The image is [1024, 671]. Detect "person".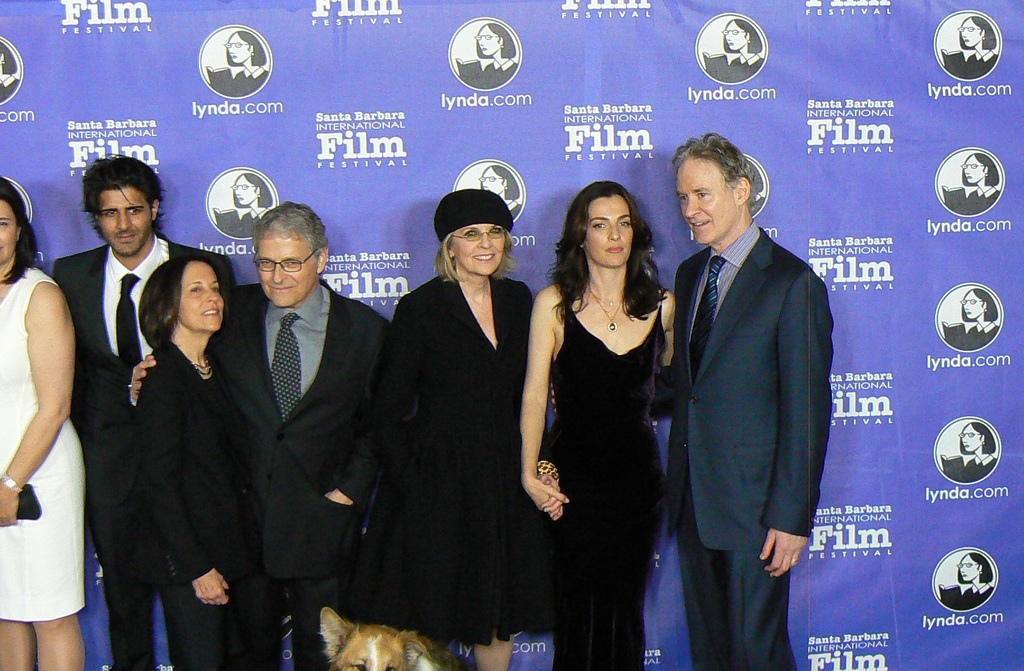
Detection: [left=961, top=12, right=997, bottom=81].
